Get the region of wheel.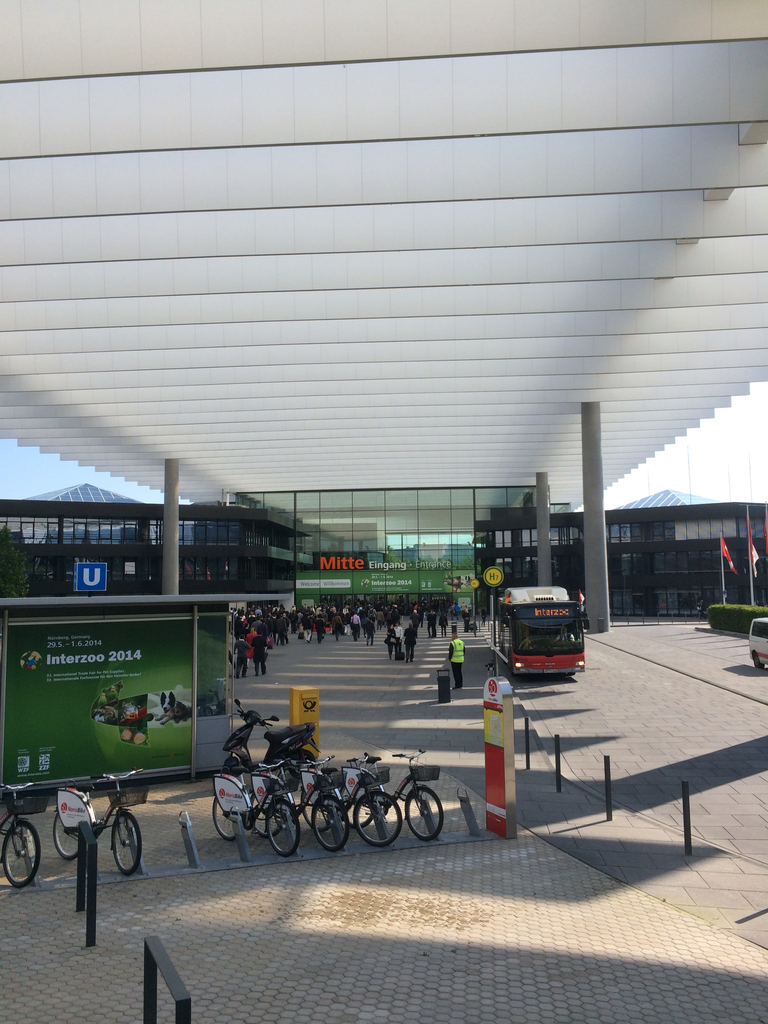
[53,812,79,860].
